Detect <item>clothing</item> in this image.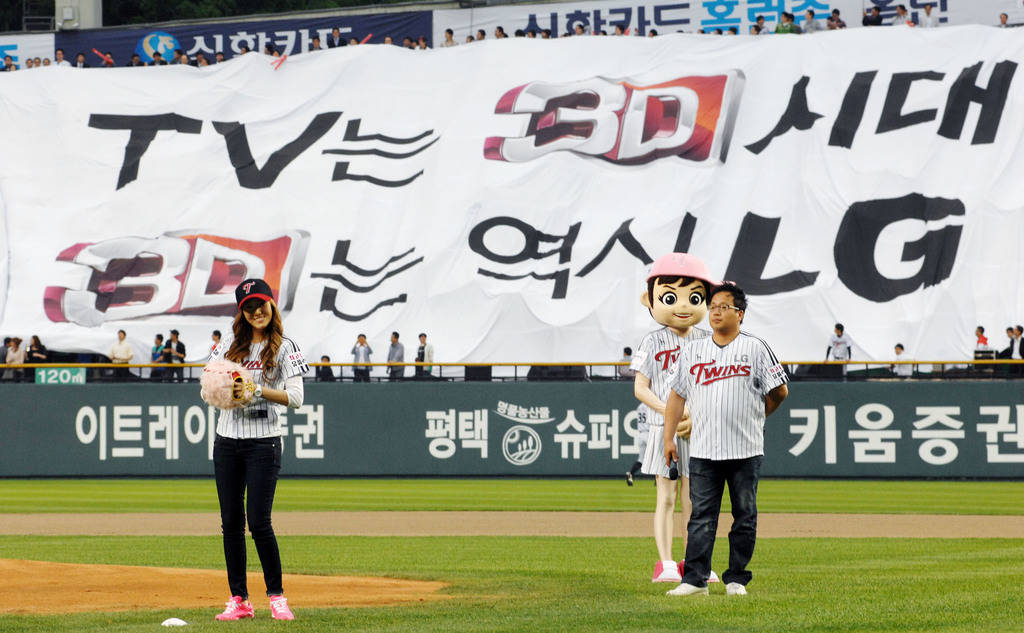
Detection: locate(824, 323, 853, 369).
